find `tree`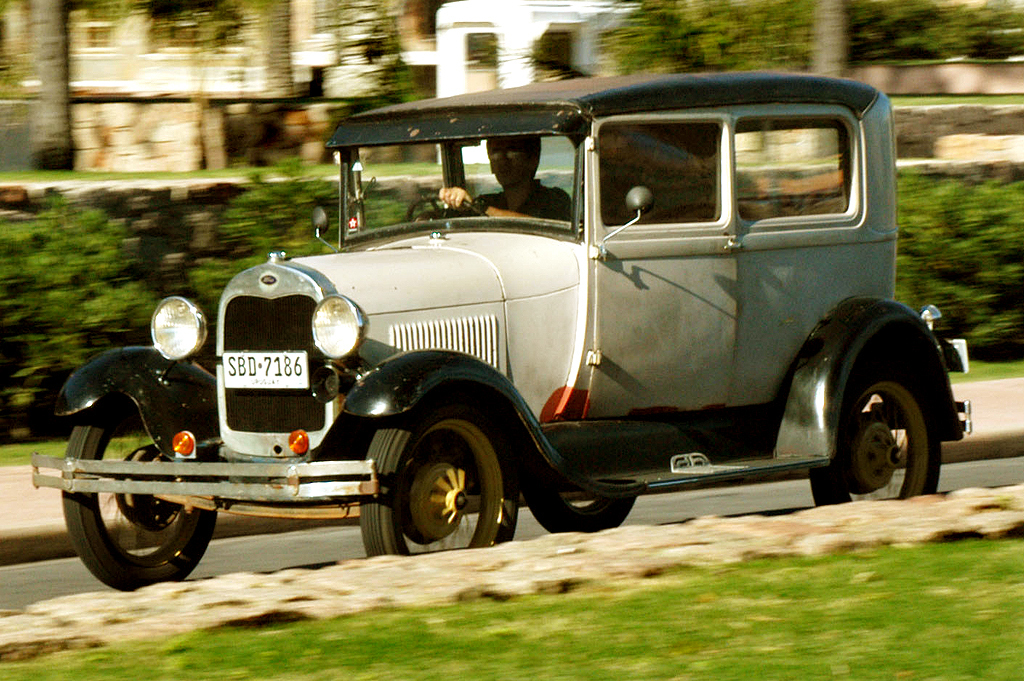
<box>689,0,1023,125</box>
